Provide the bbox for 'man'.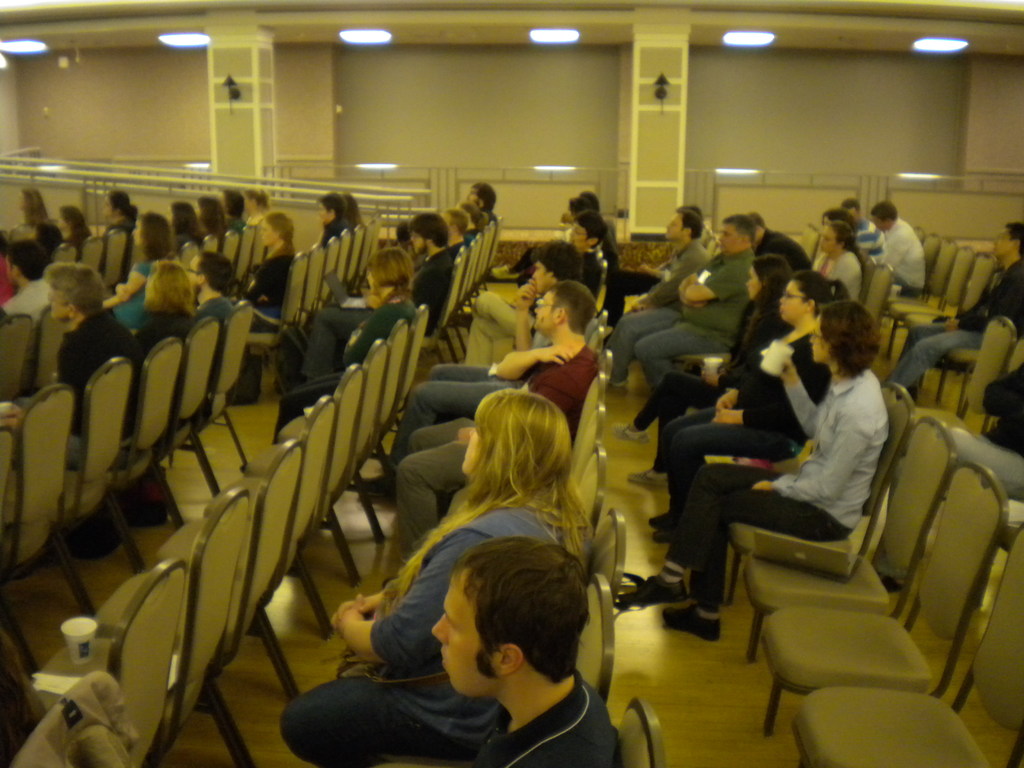
{"left": 300, "top": 506, "right": 682, "bottom": 767}.
